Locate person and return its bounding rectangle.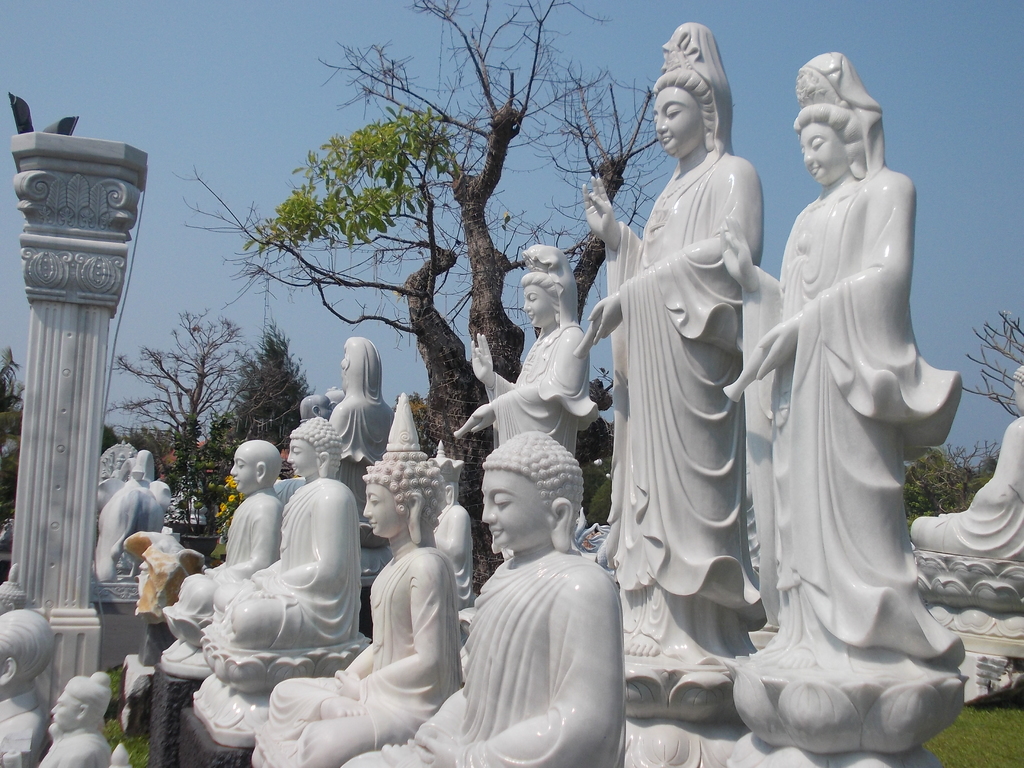
(271,396,461,767).
